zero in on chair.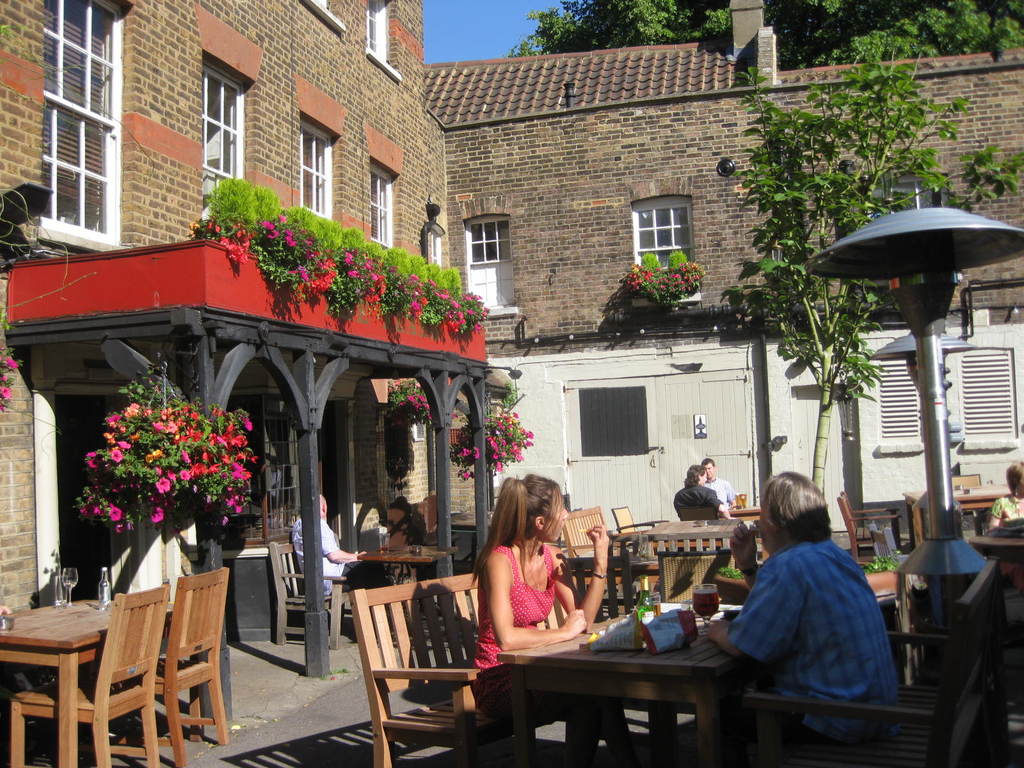
Zeroed in: rect(334, 562, 502, 762).
